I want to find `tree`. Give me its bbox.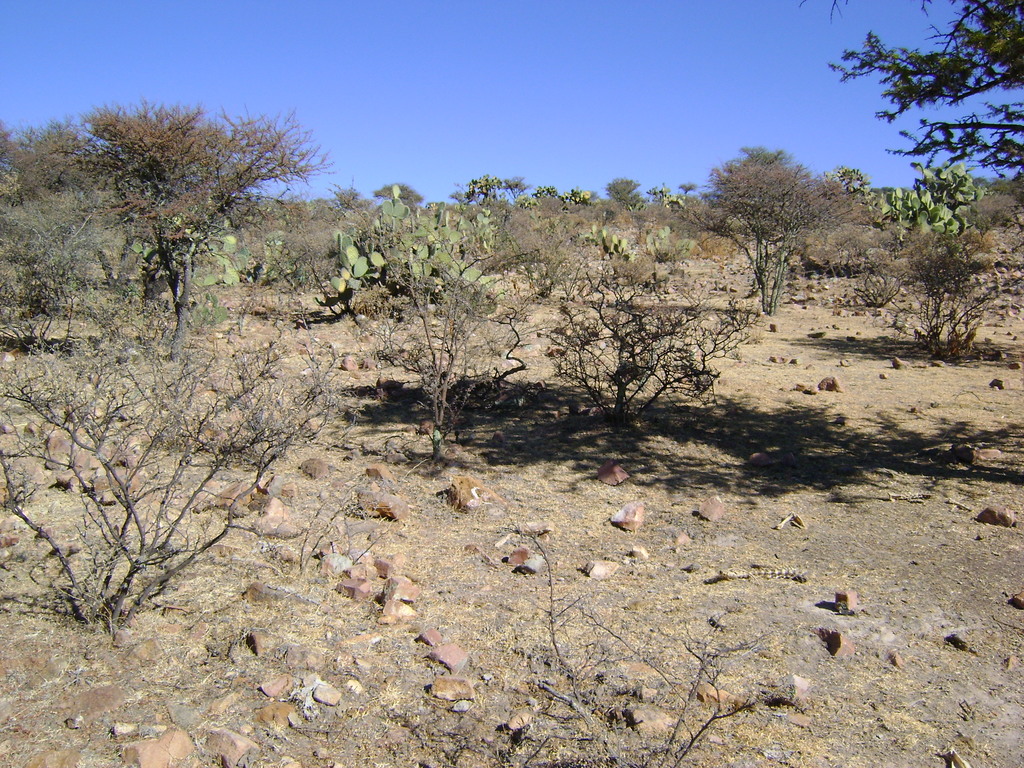
rect(381, 183, 525, 362).
